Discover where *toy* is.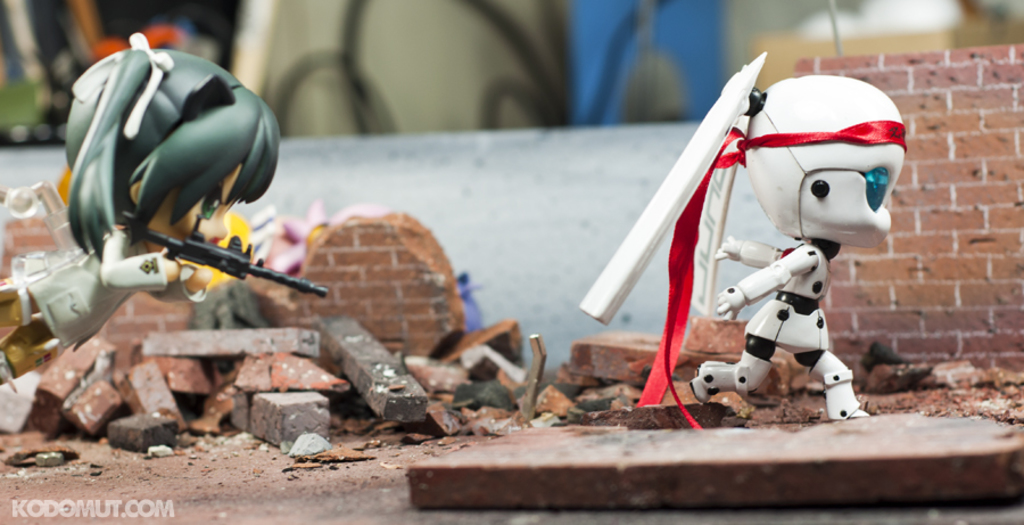
Discovered at box(10, 38, 328, 368).
